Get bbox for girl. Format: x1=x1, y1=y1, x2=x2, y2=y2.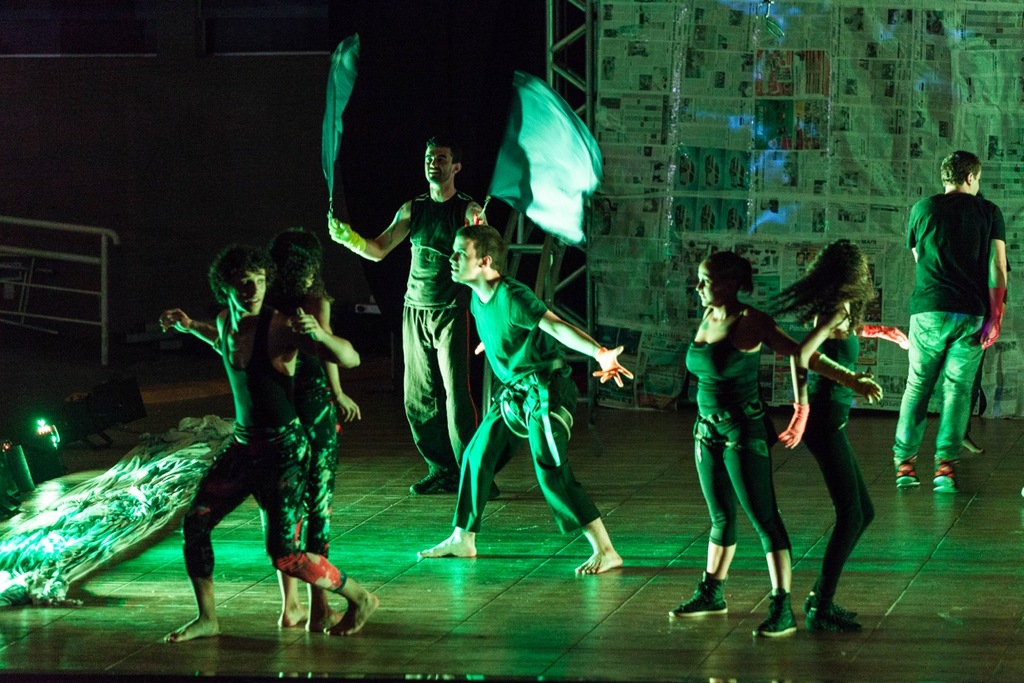
x1=261, y1=225, x2=362, y2=637.
